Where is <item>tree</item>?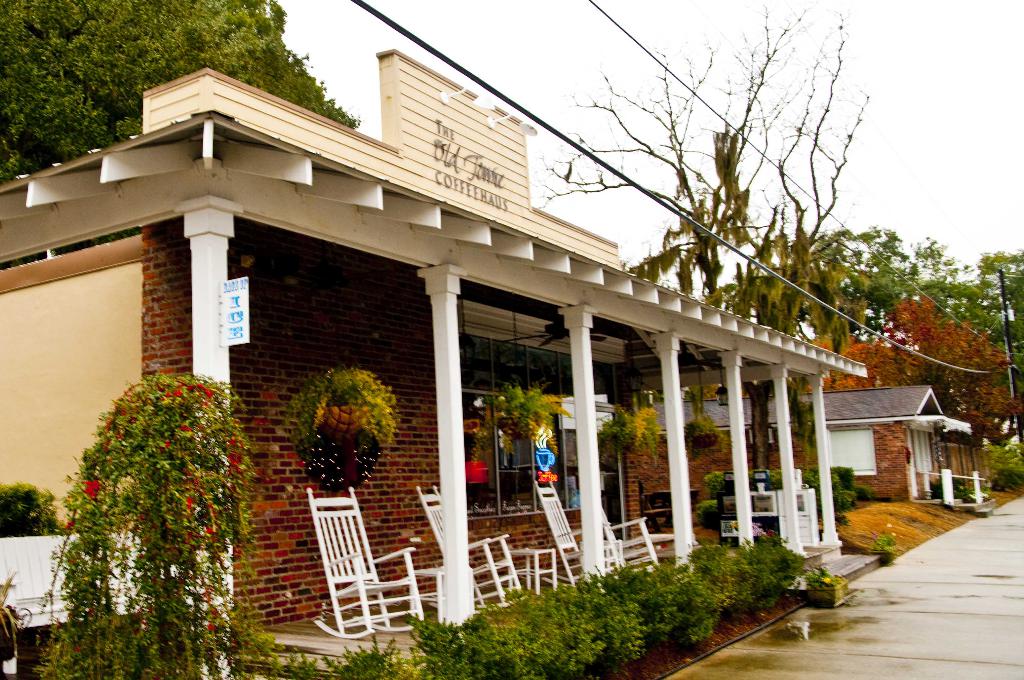
detection(284, 353, 397, 496).
